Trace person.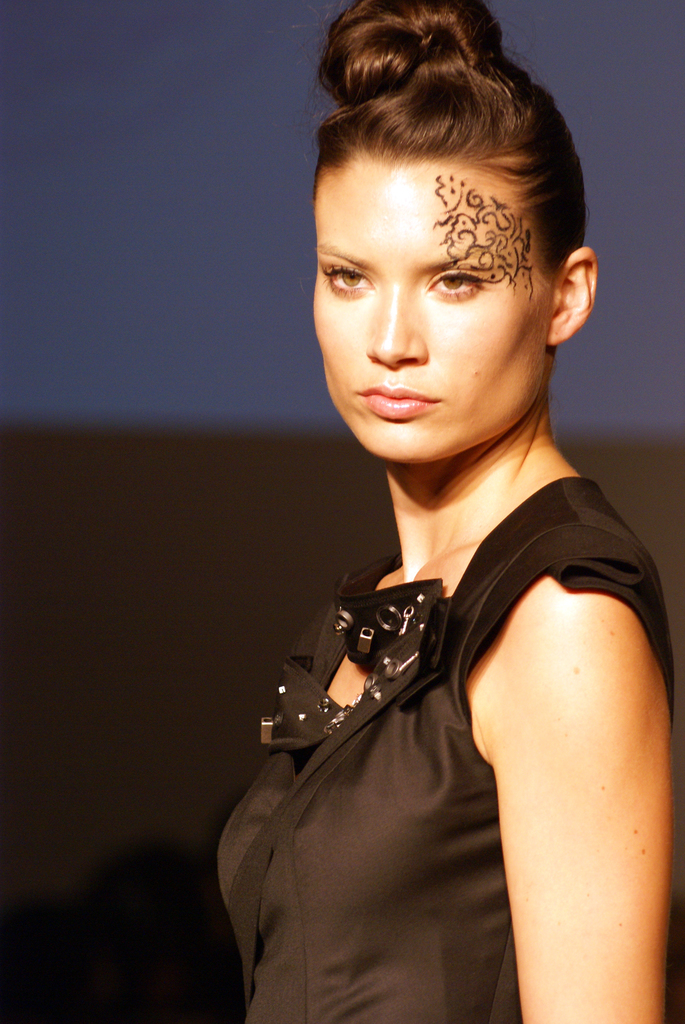
Traced to box(207, 48, 666, 947).
